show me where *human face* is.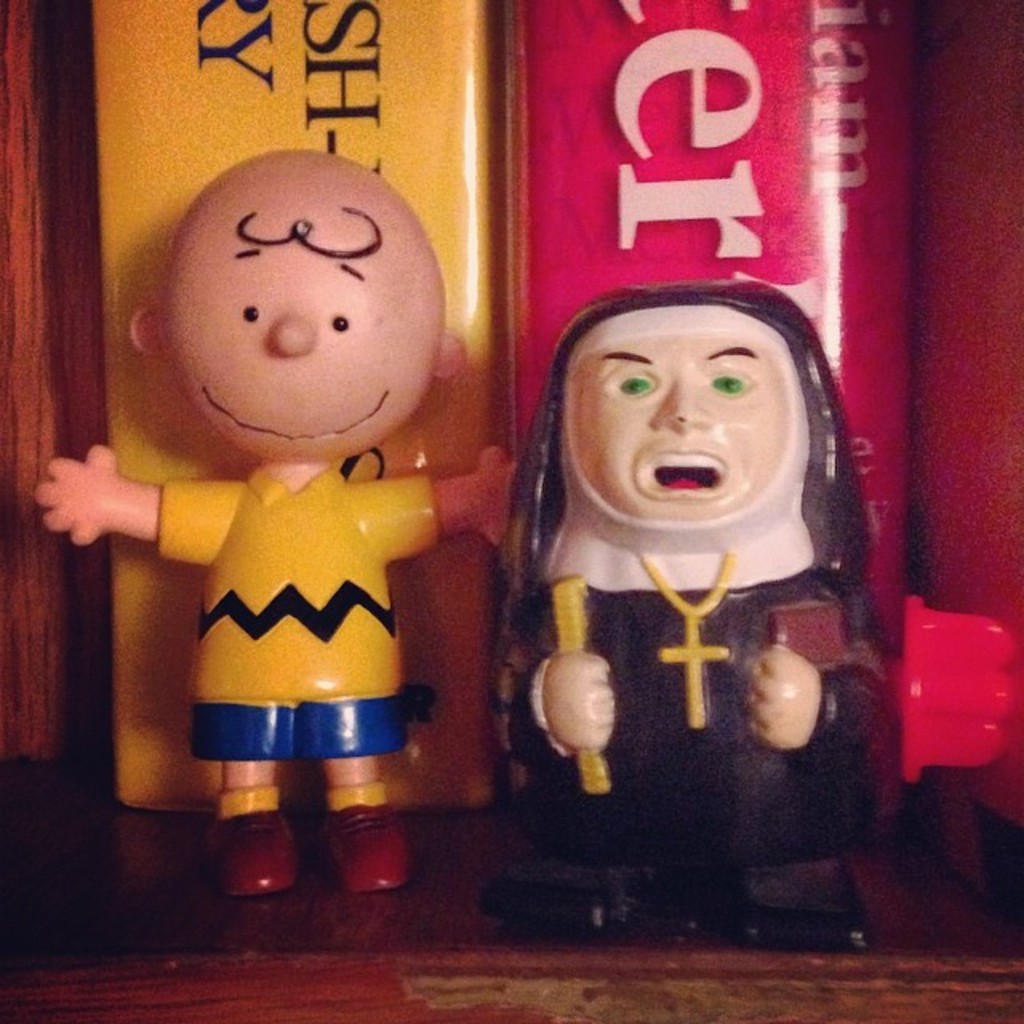
*human face* is at (x1=166, y1=240, x2=421, y2=453).
